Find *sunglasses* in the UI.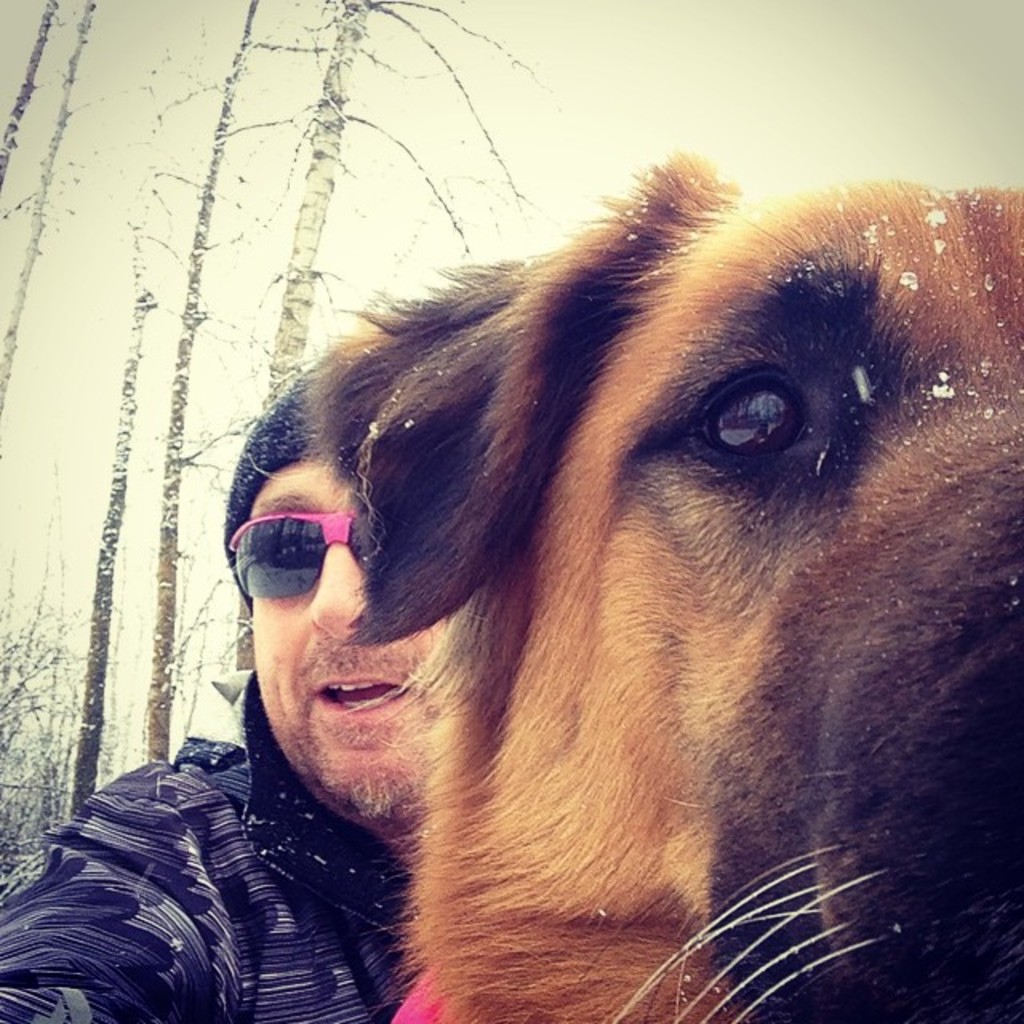
UI element at 227 515 363 597.
